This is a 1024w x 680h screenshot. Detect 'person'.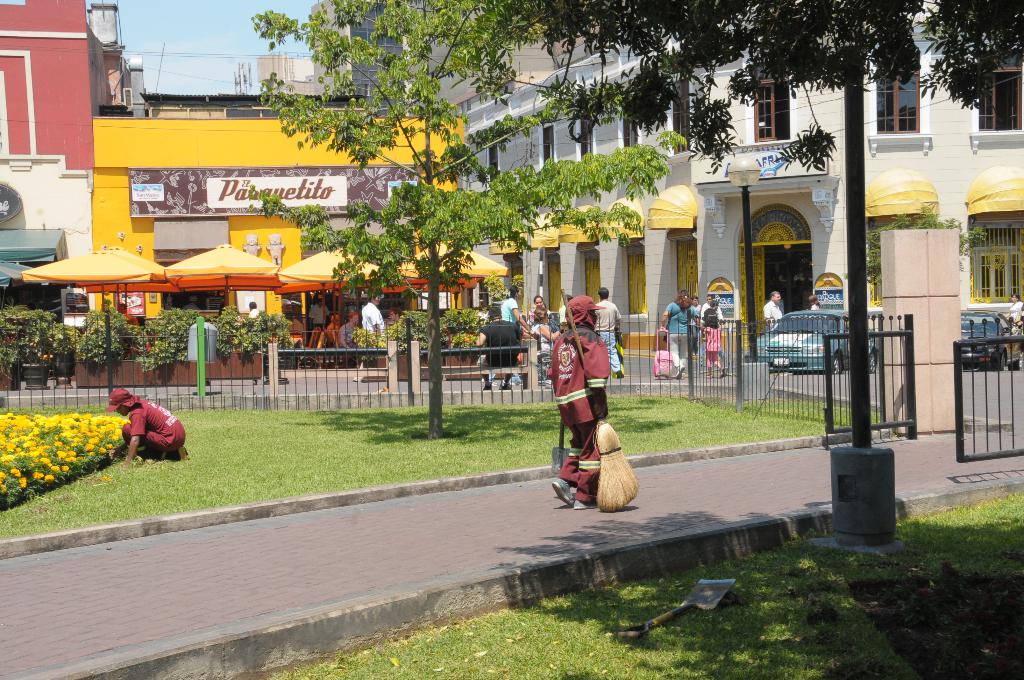
bbox=(705, 299, 726, 379).
